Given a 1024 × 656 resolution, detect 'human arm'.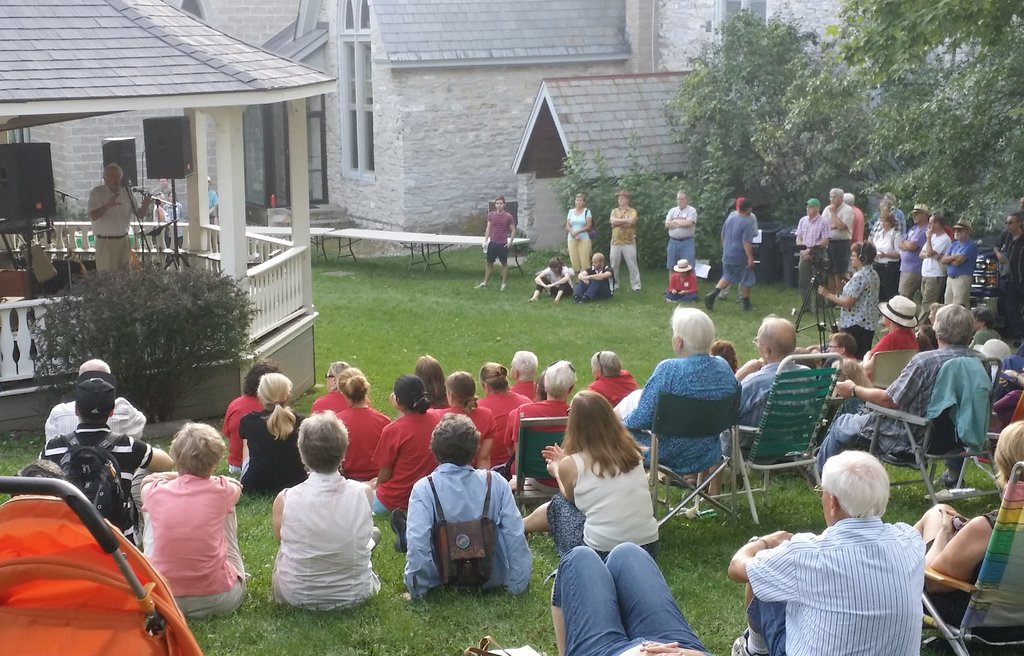
<region>543, 458, 584, 503</region>.
